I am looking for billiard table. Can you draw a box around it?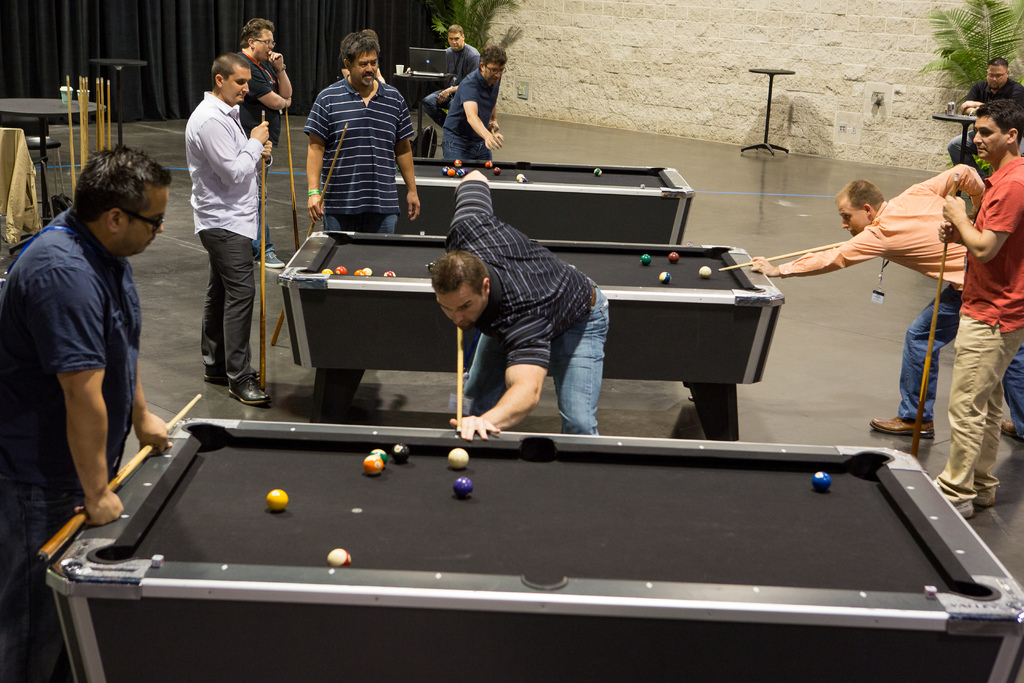
Sure, the bounding box is crop(44, 416, 1023, 682).
